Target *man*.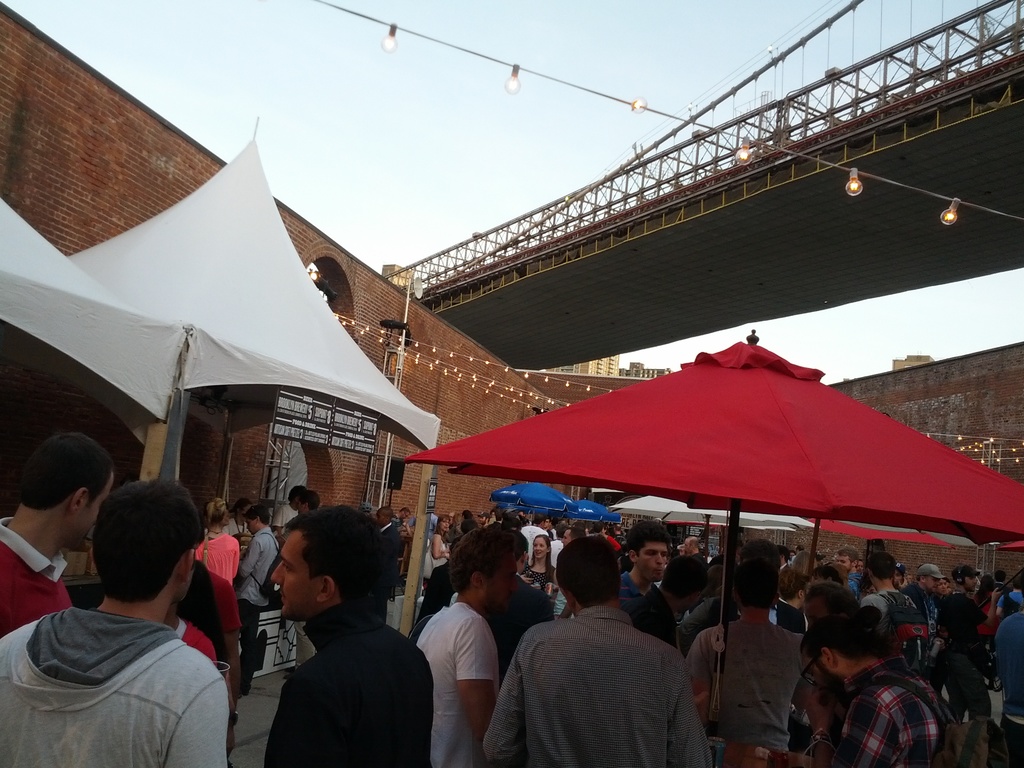
Target region: 861, 552, 916, 607.
